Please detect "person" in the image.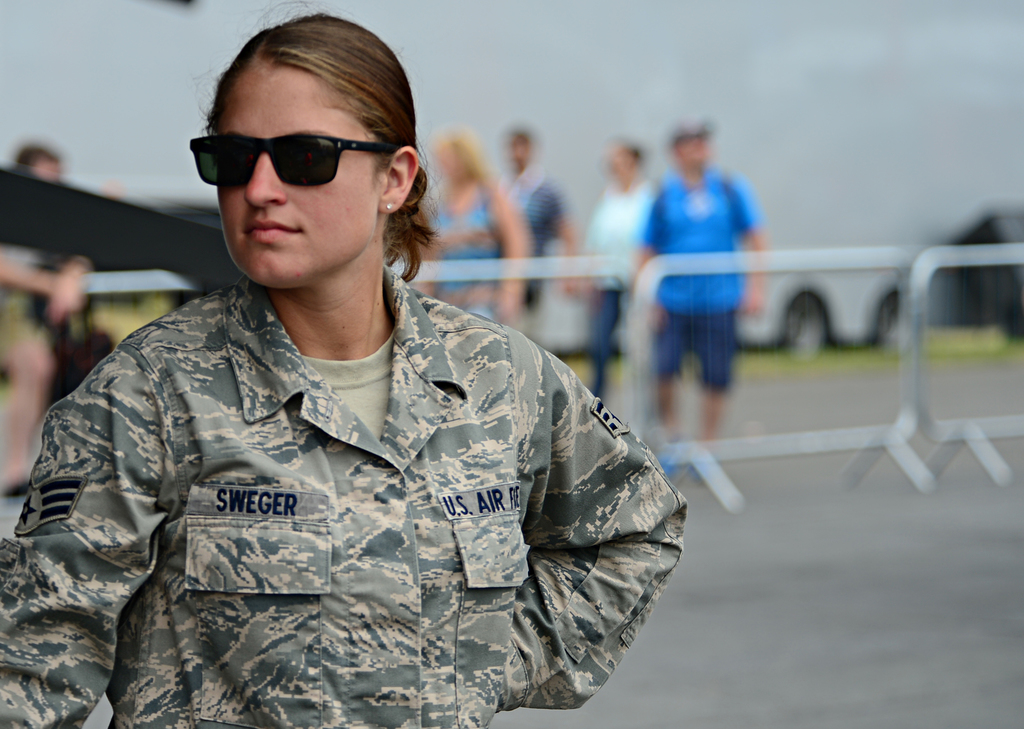
rect(618, 122, 771, 502).
